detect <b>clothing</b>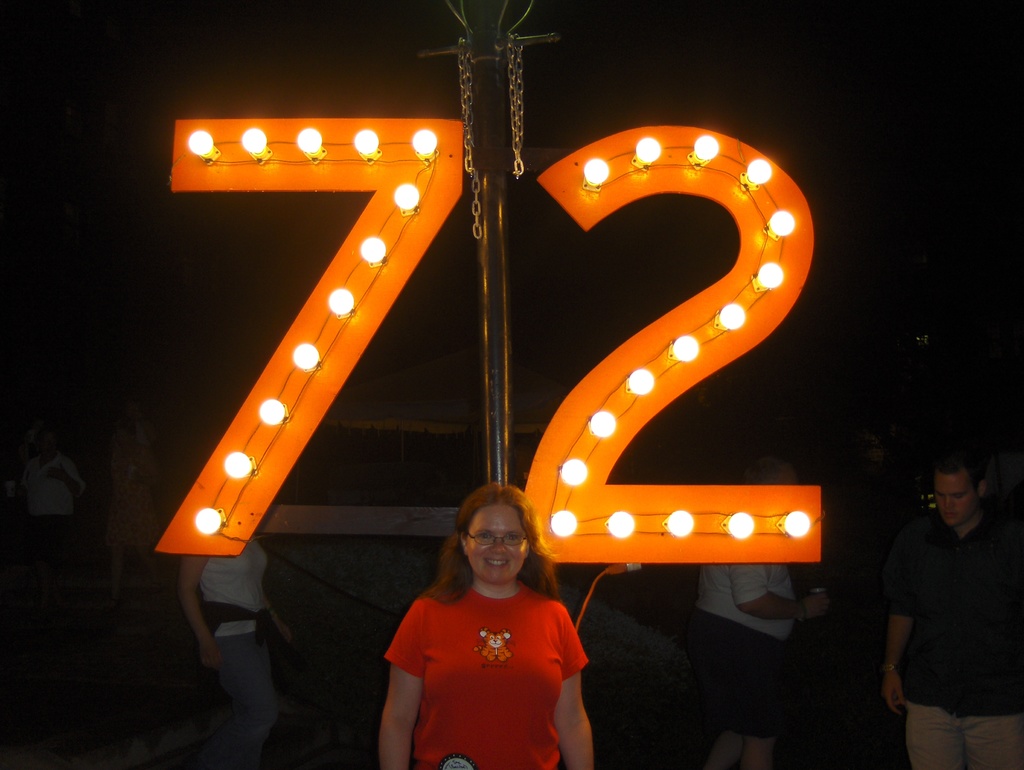
(12,455,84,547)
